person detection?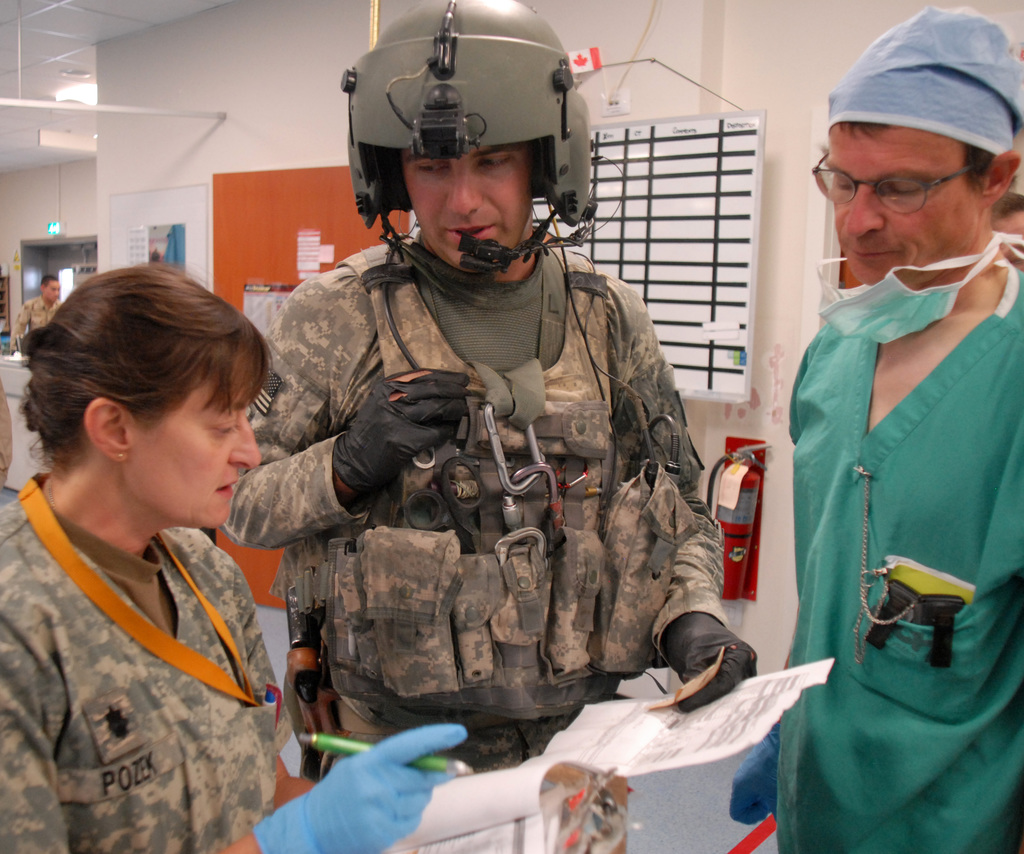
region(2, 274, 69, 362)
